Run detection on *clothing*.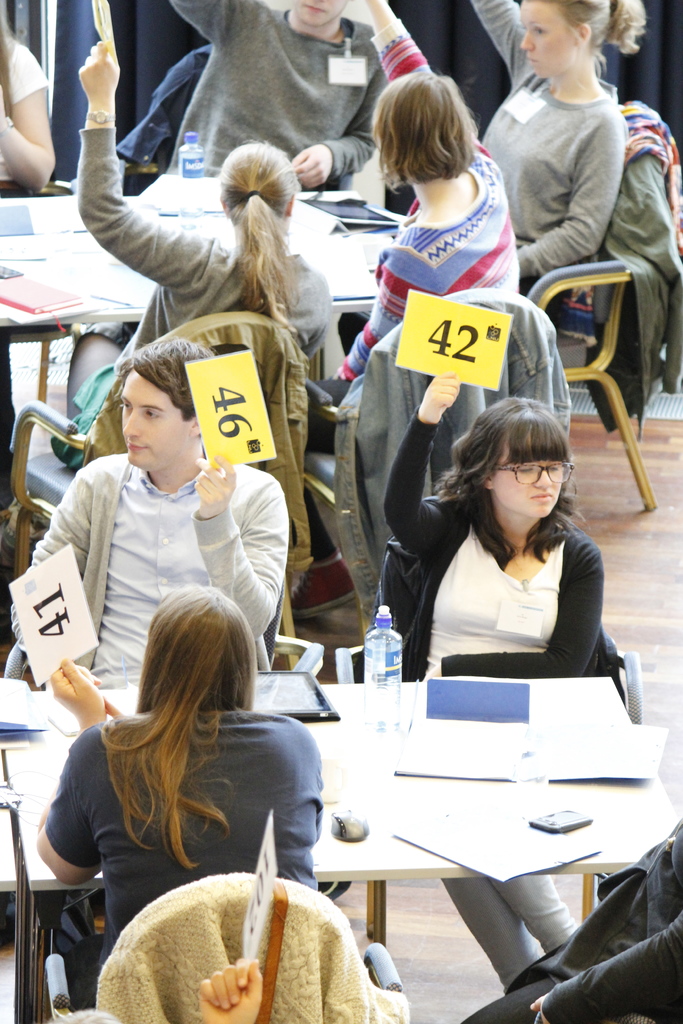
Result: [left=456, top=815, right=682, bottom=1023].
